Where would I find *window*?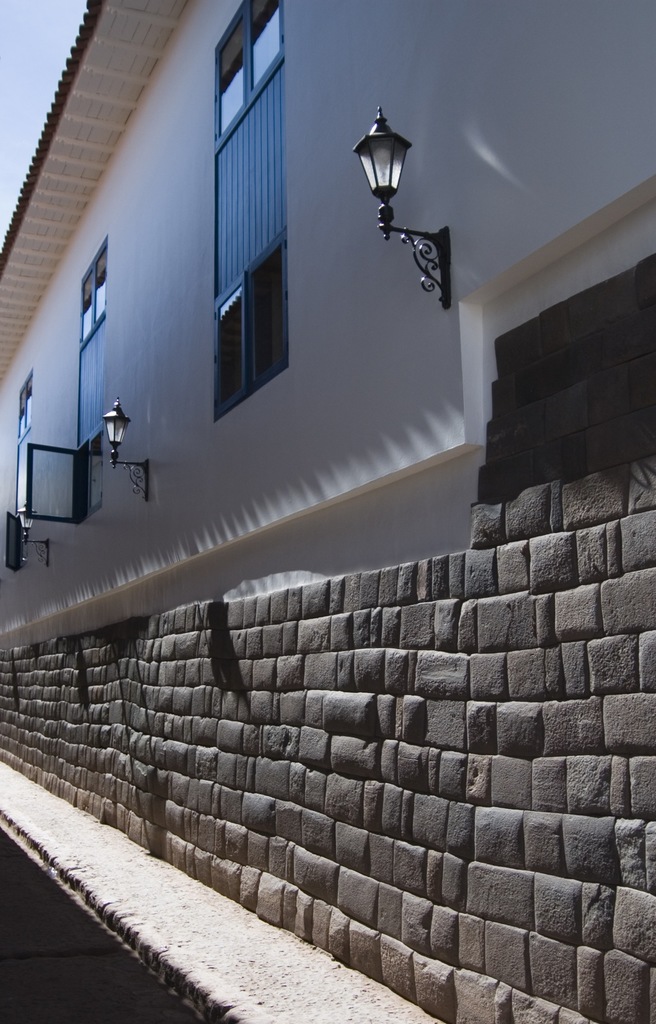
At detection(81, 232, 108, 449).
